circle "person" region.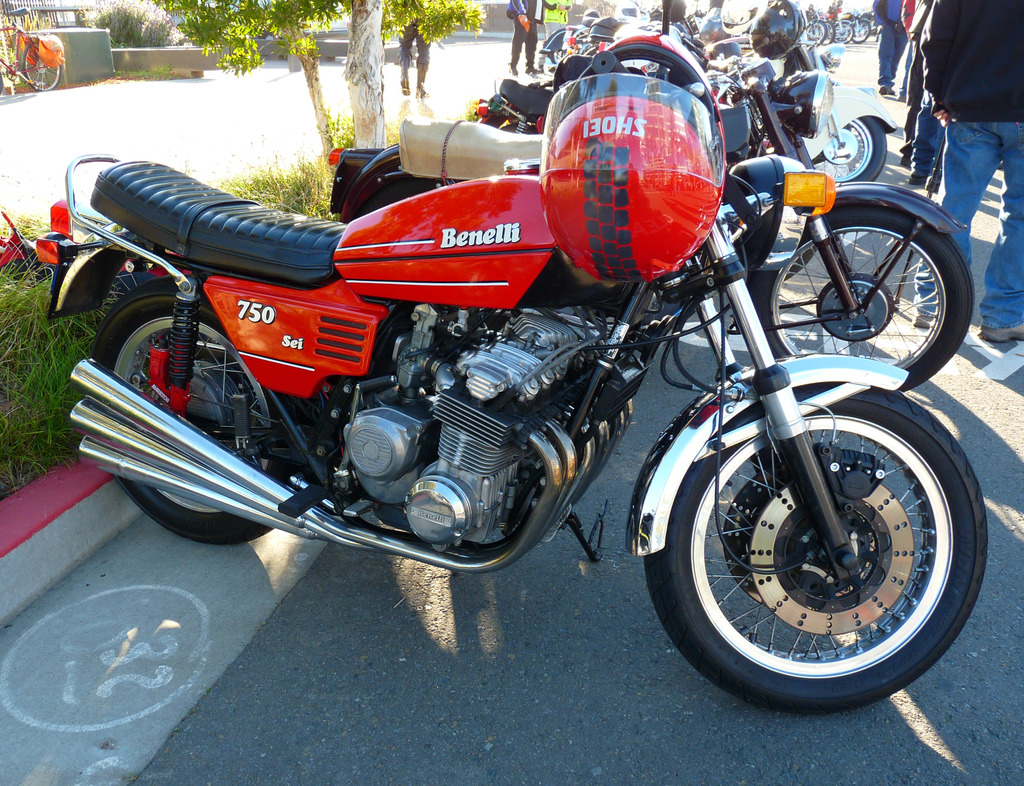
Region: Rect(902, 0, 950, 191).
